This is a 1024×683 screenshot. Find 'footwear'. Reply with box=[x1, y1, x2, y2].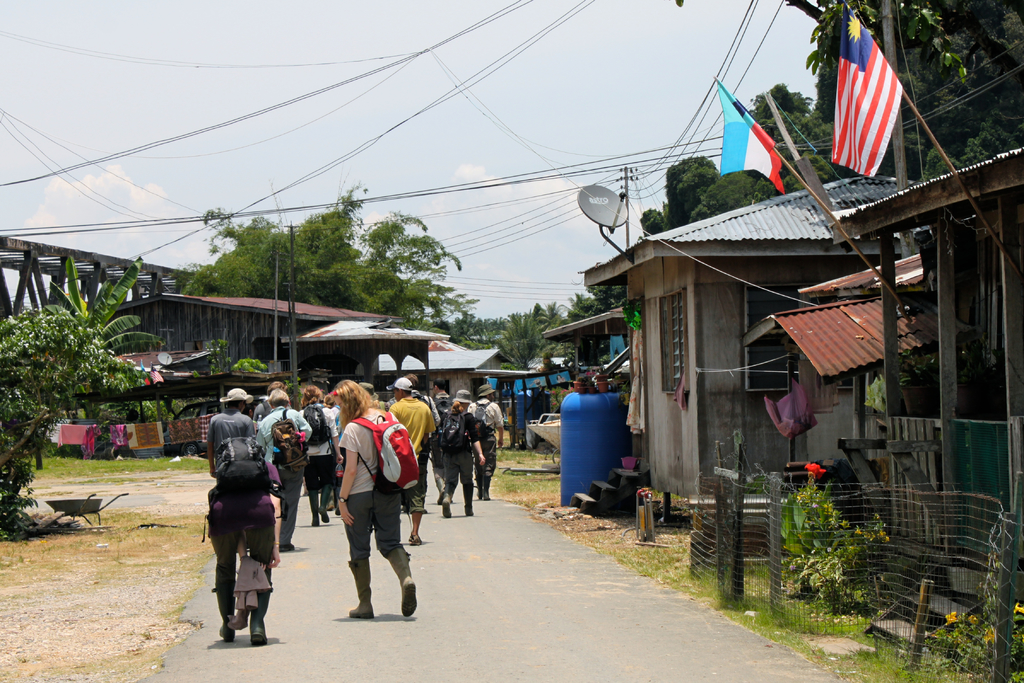
box=[210, 582, 236, 641].
